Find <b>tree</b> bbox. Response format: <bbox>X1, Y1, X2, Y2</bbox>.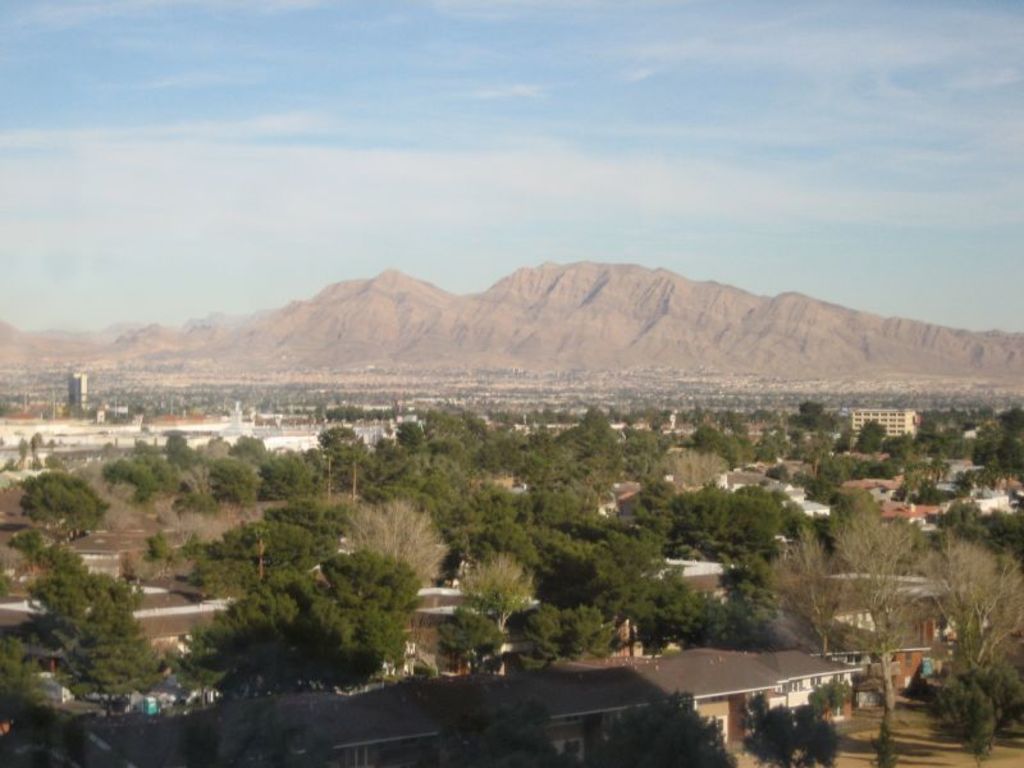
<bbox>438, 609, 509, 672</bbox>.
